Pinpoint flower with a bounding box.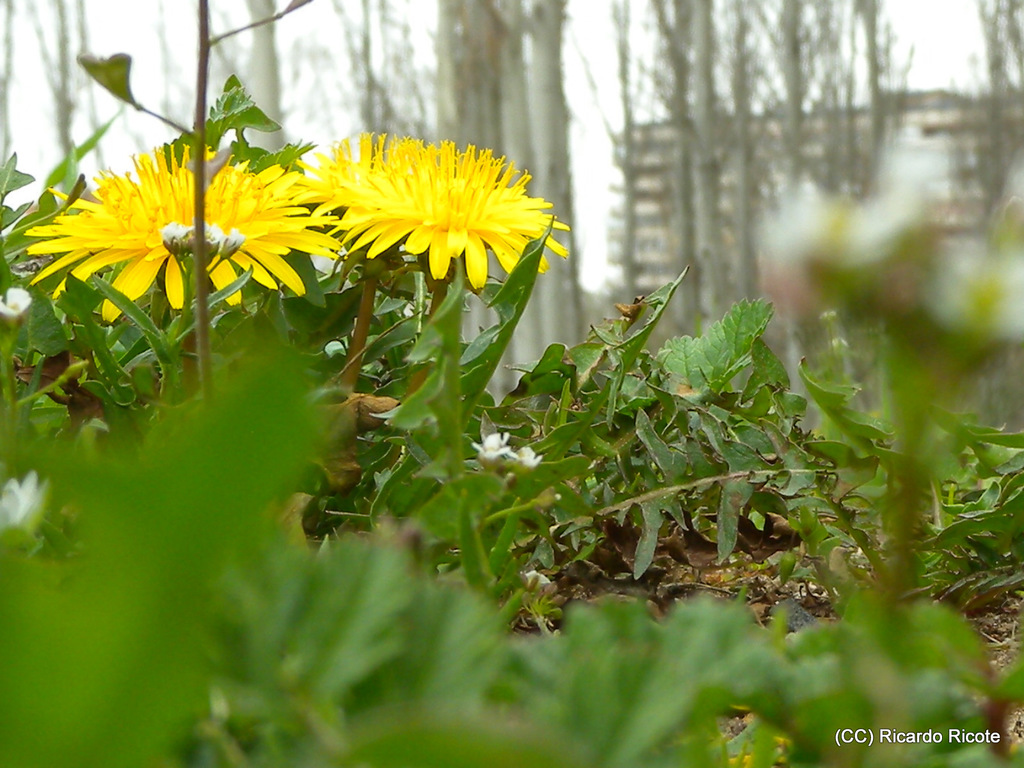
region(22, 141, 341, 306).
